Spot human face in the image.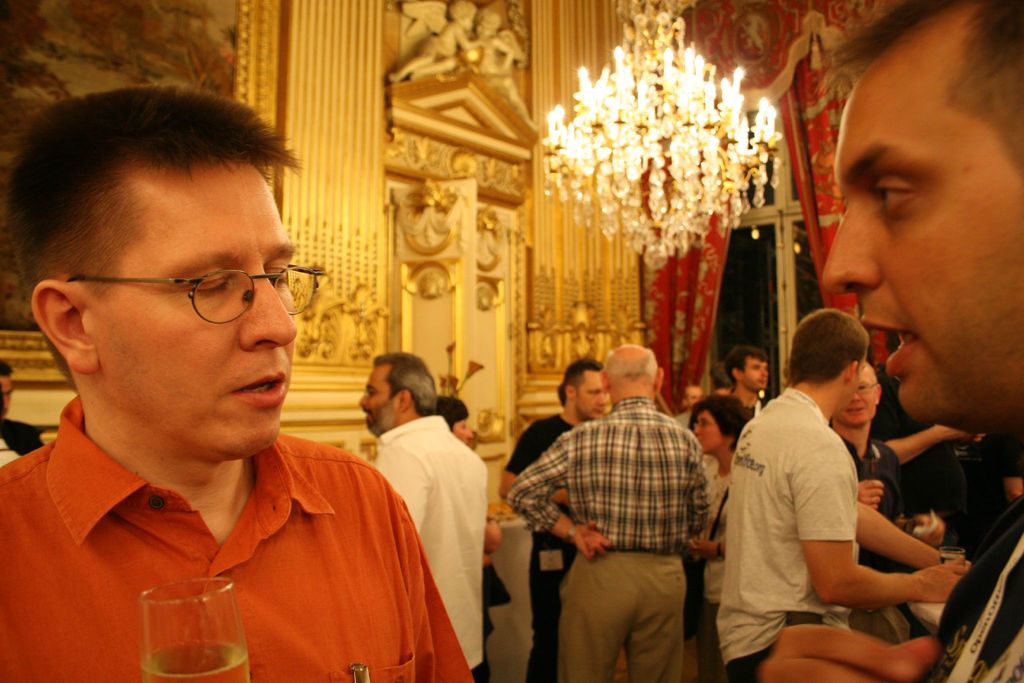
human face found at bbox(86, 160, 298, 464).
